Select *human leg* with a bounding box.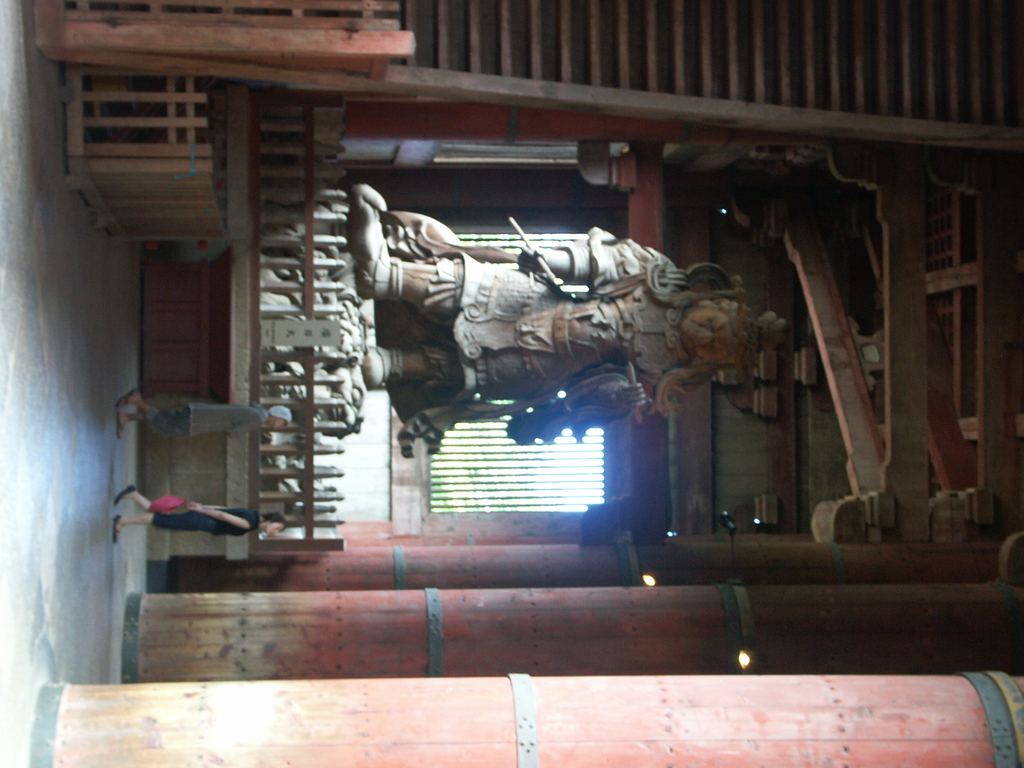
(left=115, top=481, right=203, bottom=515).
